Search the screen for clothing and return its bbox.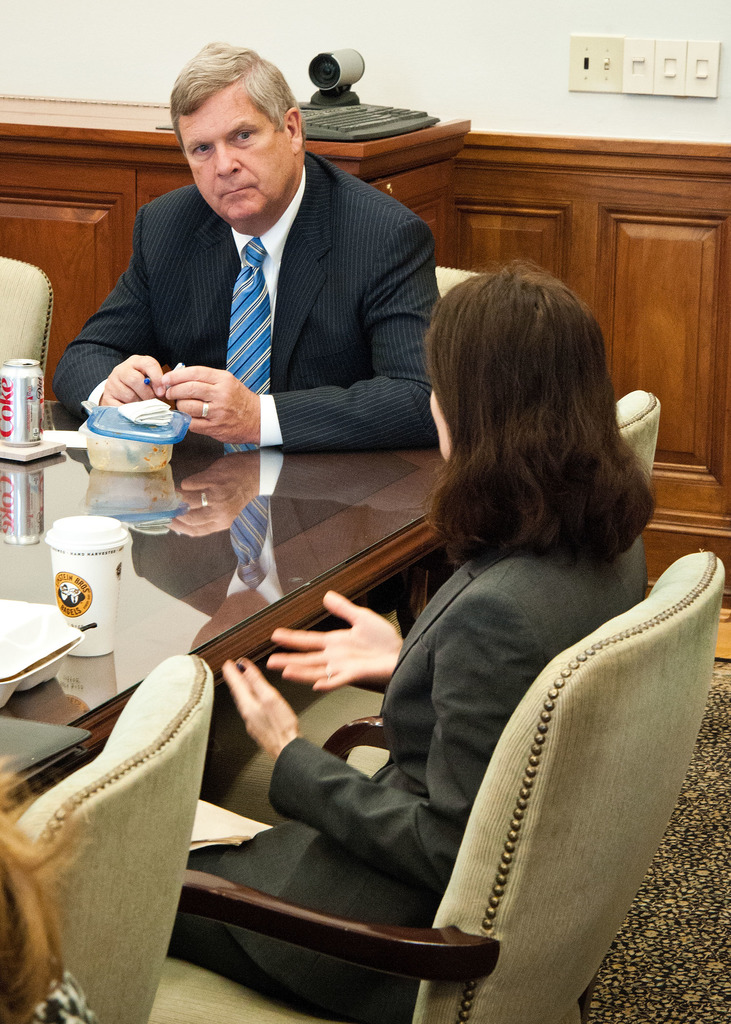
Found: [x1=80, y1=119, x2=462, y2=482].
